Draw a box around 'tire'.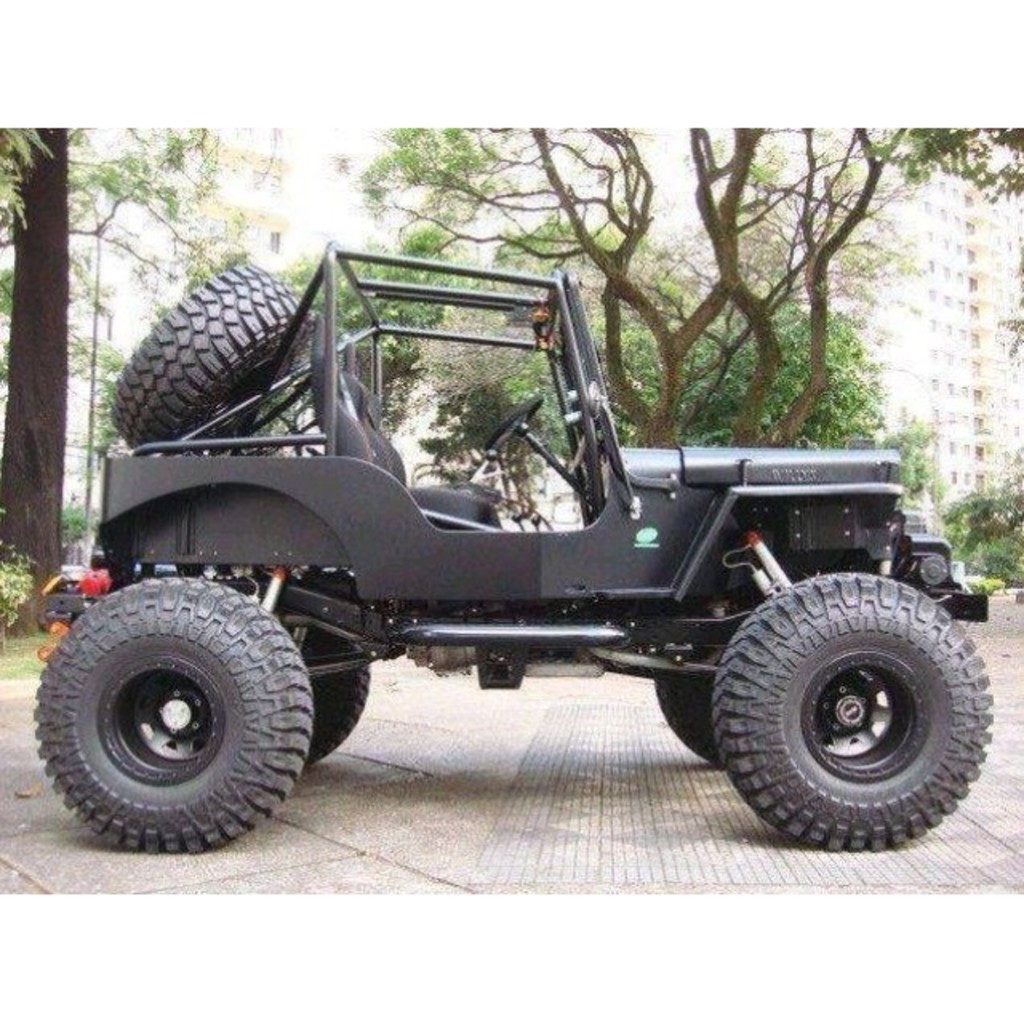
110/254/325/456.
